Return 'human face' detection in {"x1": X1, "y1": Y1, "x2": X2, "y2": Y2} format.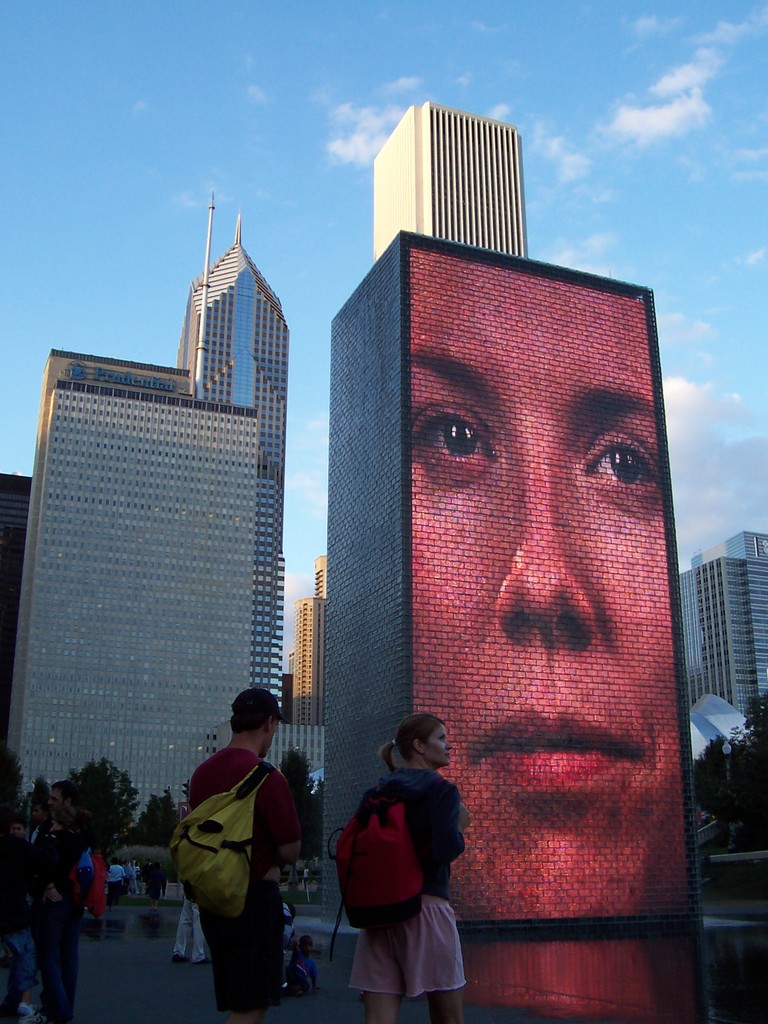
{"x1": 412, "y1": 283, "x2": 673, "y2": 918}.
